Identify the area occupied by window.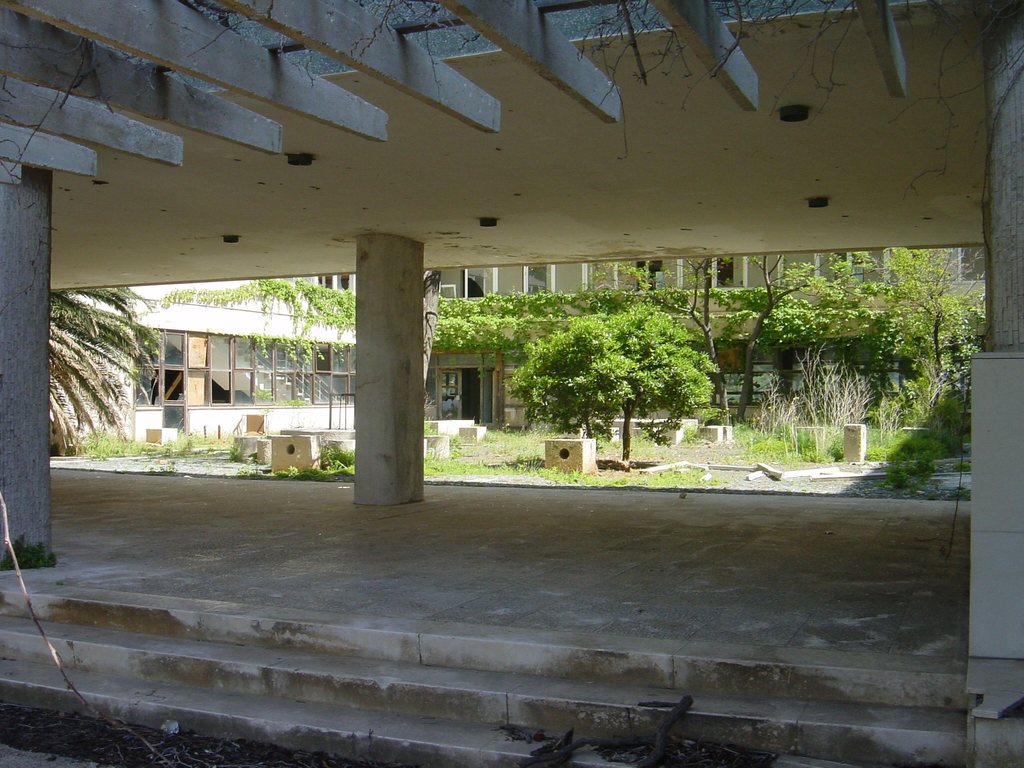
Area: <bbox>844, 342, 911, 406</bbox>.
